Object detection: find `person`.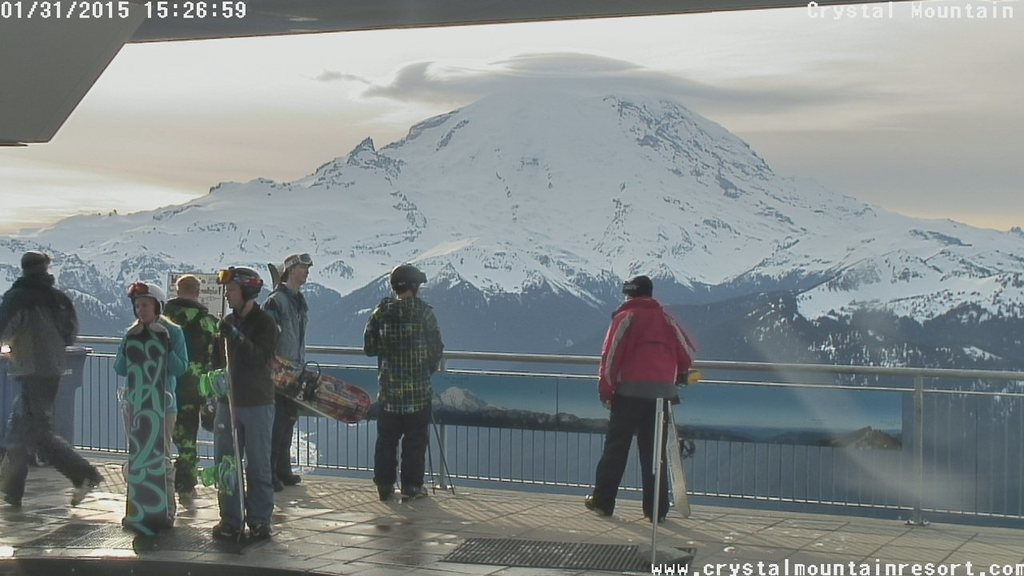
detection(110, 298, 182, 526).
